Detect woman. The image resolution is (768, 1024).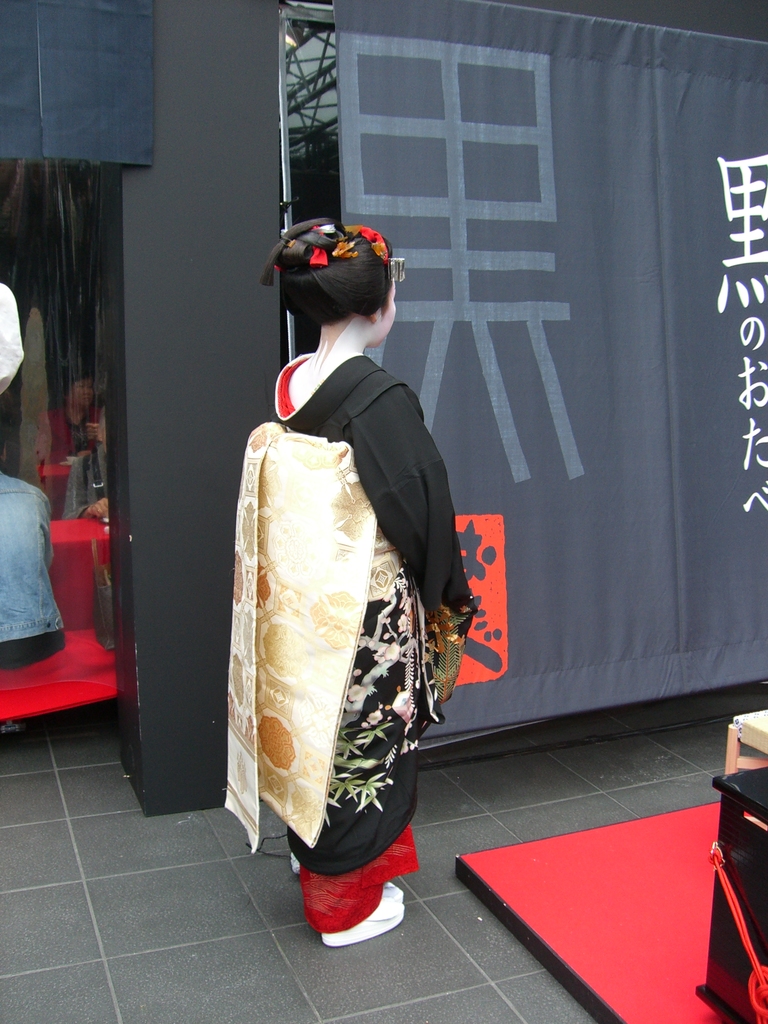
x1=214 y1=210 x2=486 y2=940.
